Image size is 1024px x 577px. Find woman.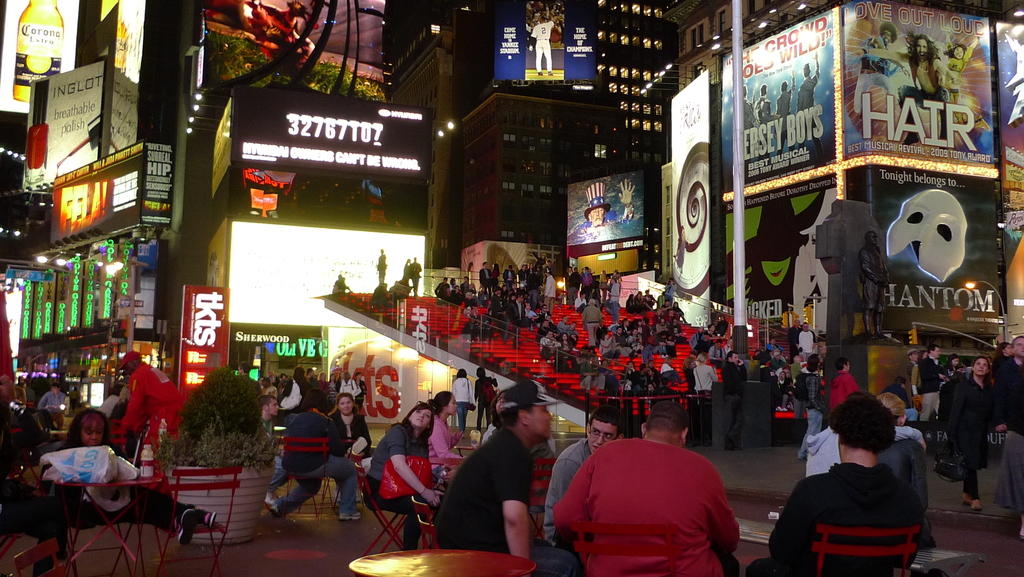
<region>364, 402, 444, 557</region>.
